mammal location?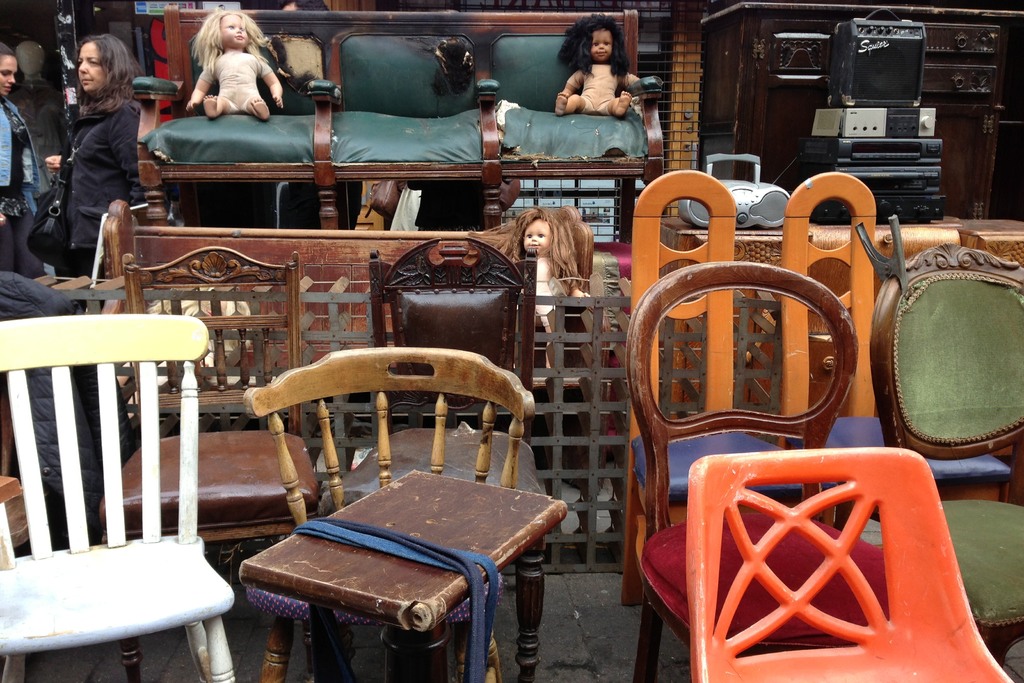
l=552, t=14, r=639, b=116
